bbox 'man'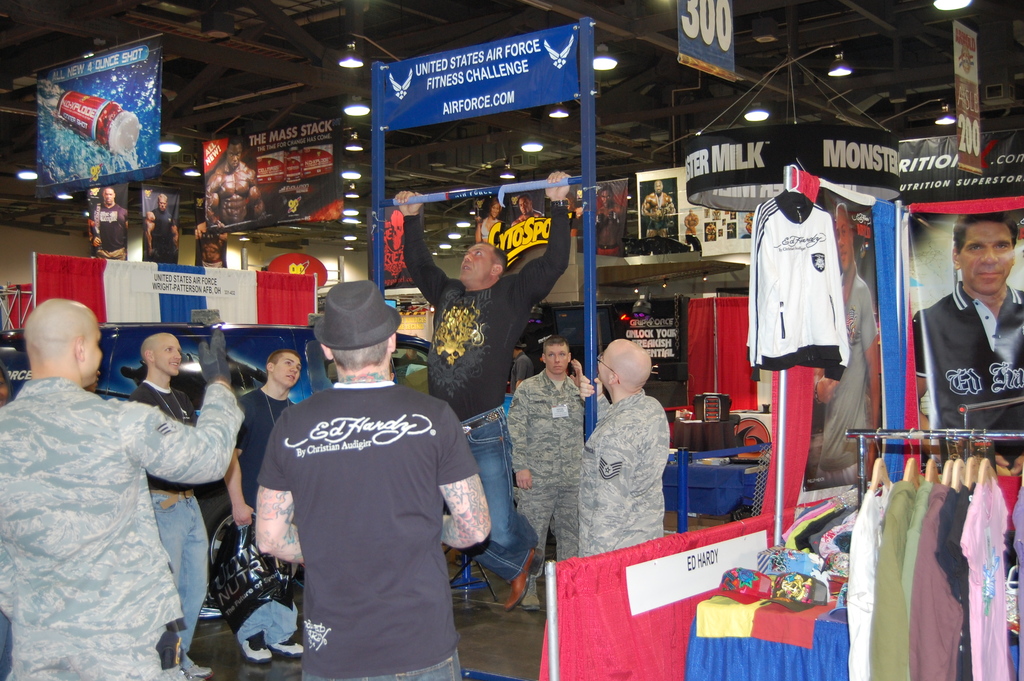
(x1=636, y1=177, x2=676, y2=235)
